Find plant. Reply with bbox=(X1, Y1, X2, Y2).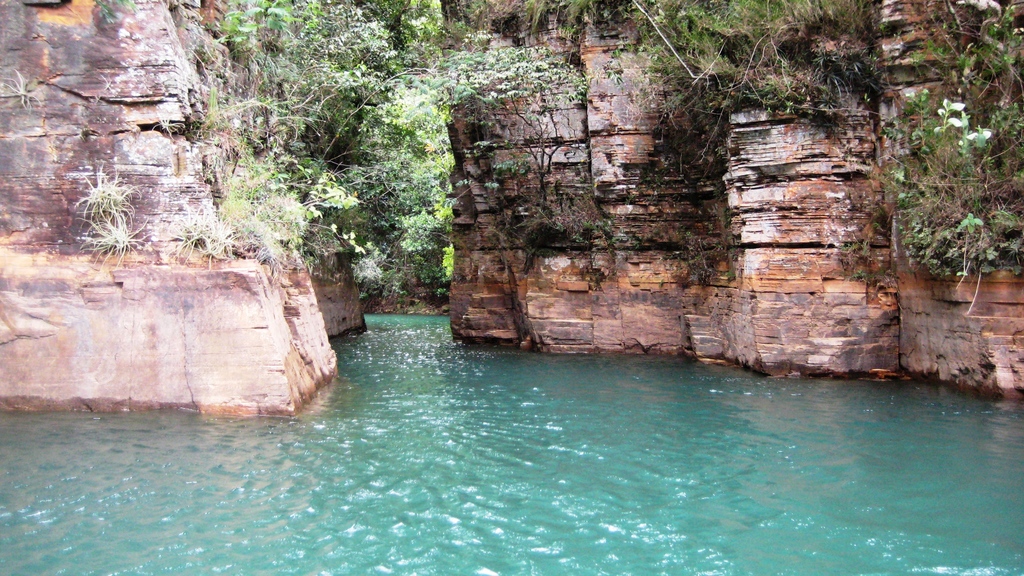
bbox=(75, 174, 152, 271).
